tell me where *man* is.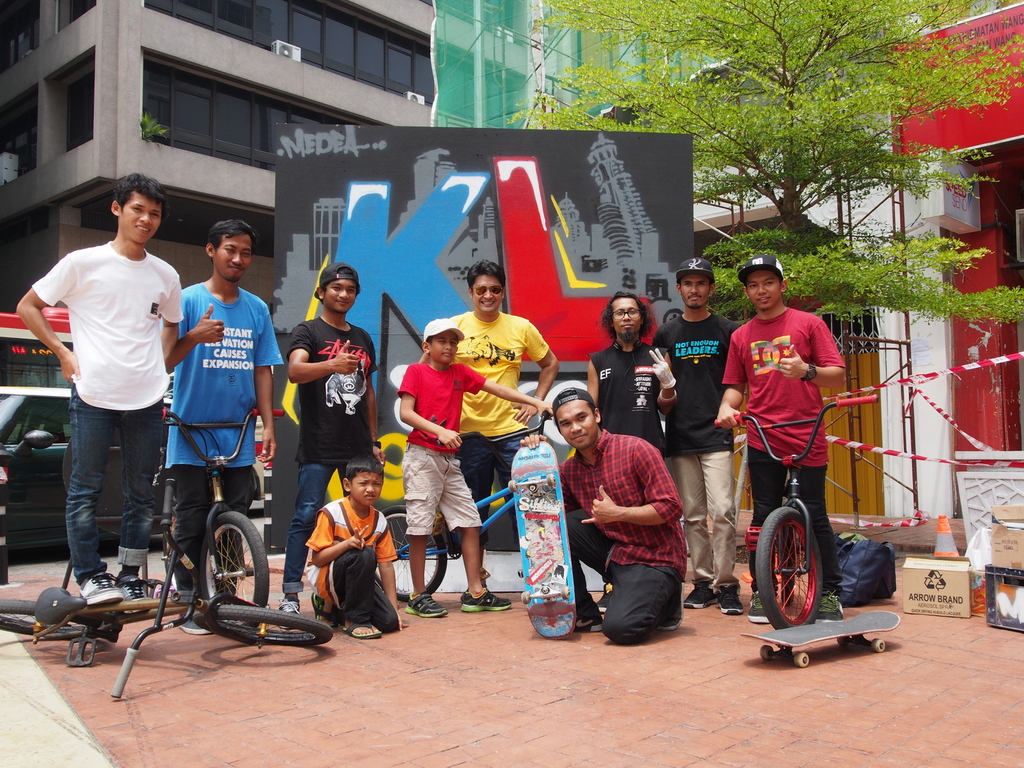
*man* is at bbox=[283, 259, 392, 620].
